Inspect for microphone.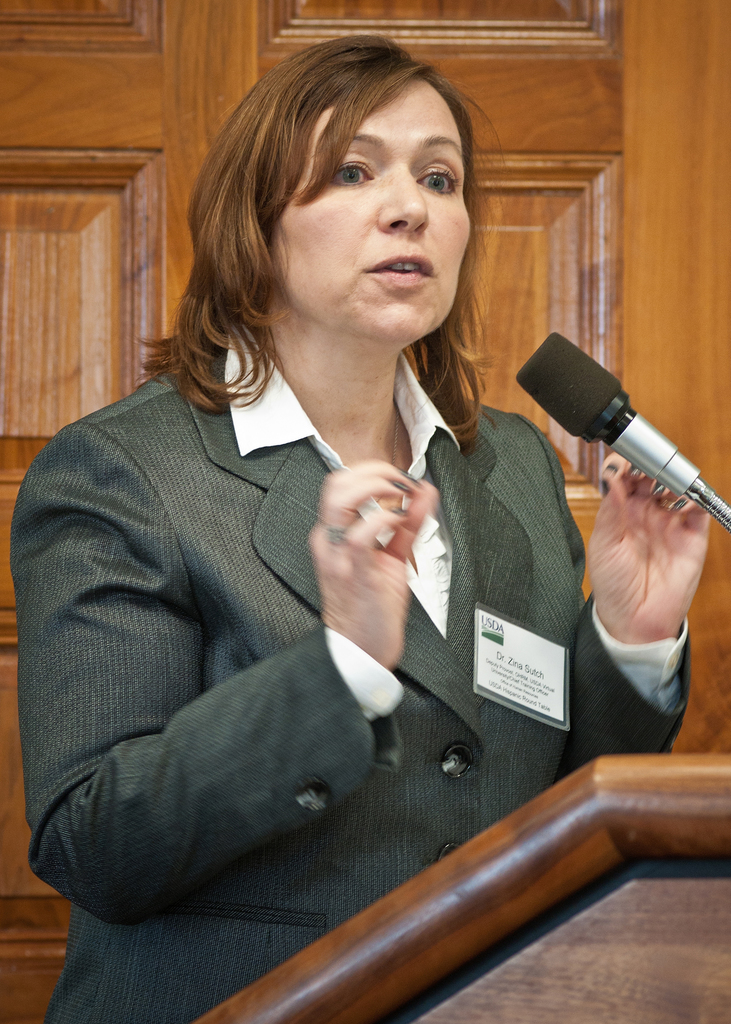
Inspection: 508/327/719/539.
